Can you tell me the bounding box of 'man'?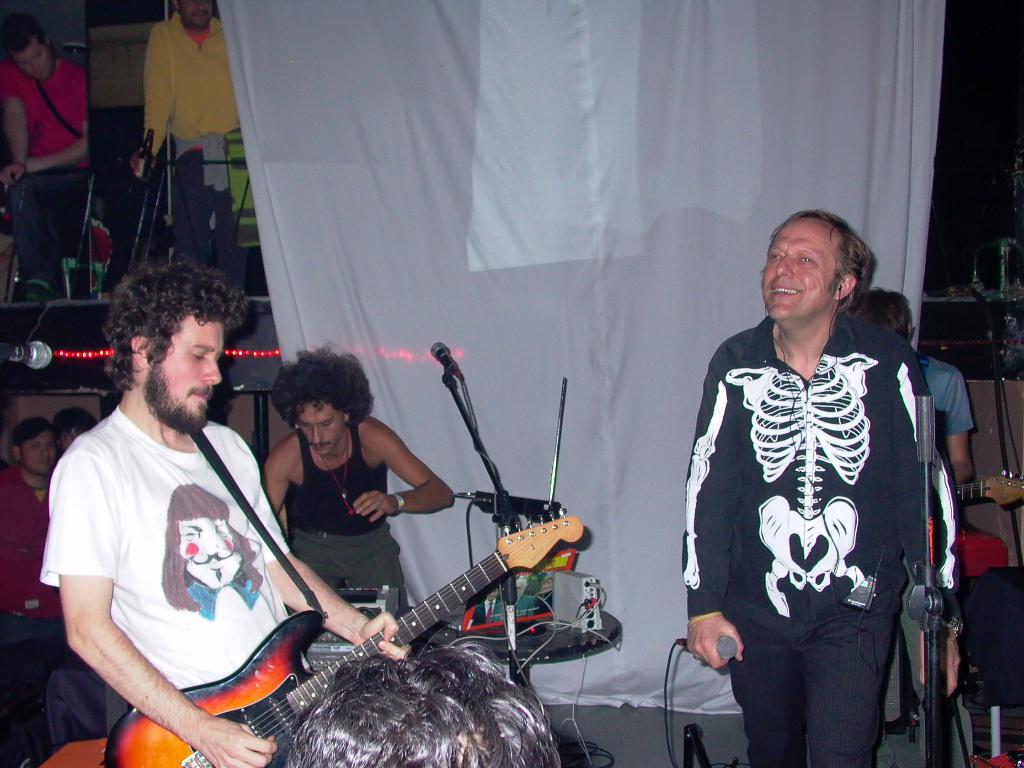
[0, 13, 90, 285].
